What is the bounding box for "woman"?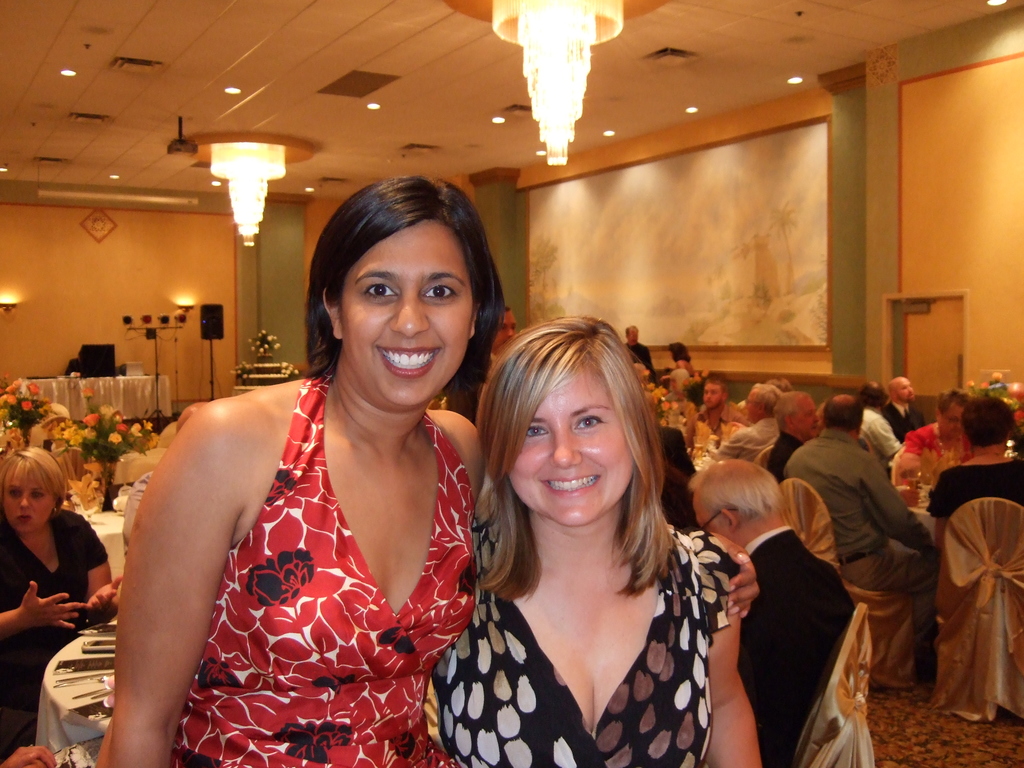
crop(0, 447, 123, 730).
